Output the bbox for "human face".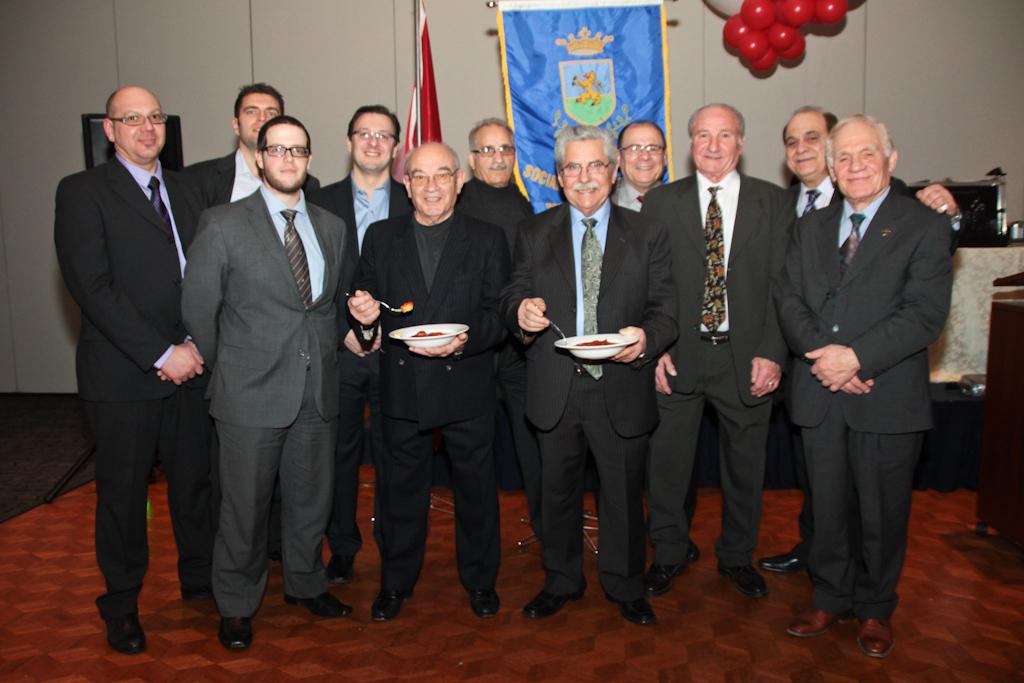
564,137,609,209.
